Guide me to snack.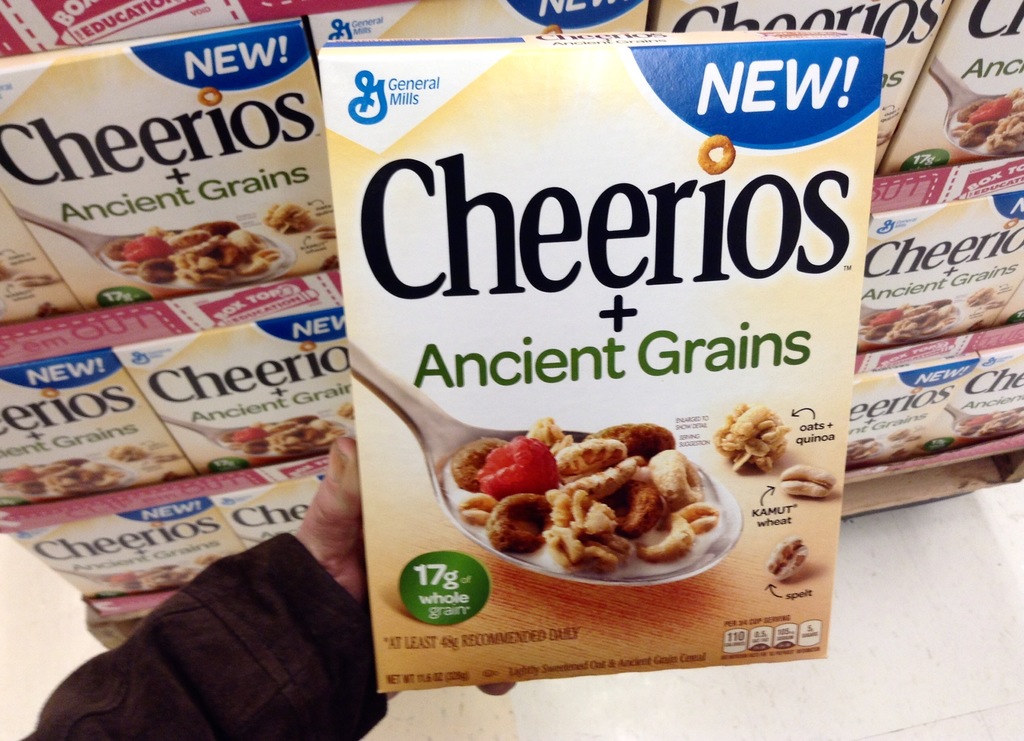
Guidance: box=[716, 401, 794, 476].
